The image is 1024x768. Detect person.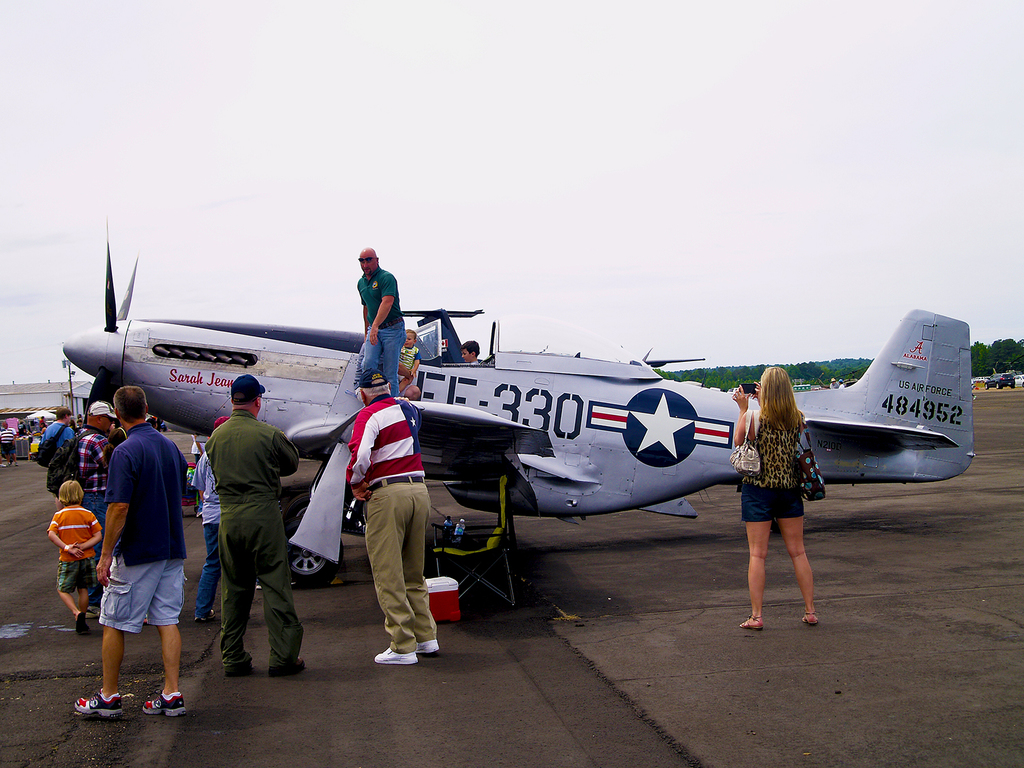
Detection: (79,406,133,620).
